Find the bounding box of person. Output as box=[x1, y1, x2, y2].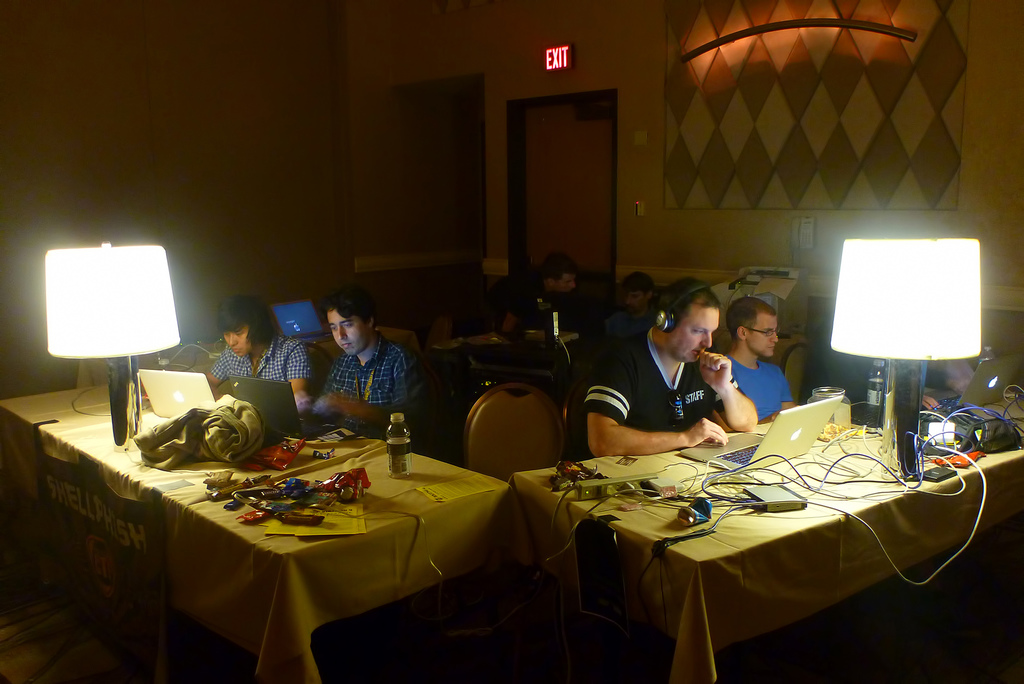
box=[707, 294, 809, 426].
